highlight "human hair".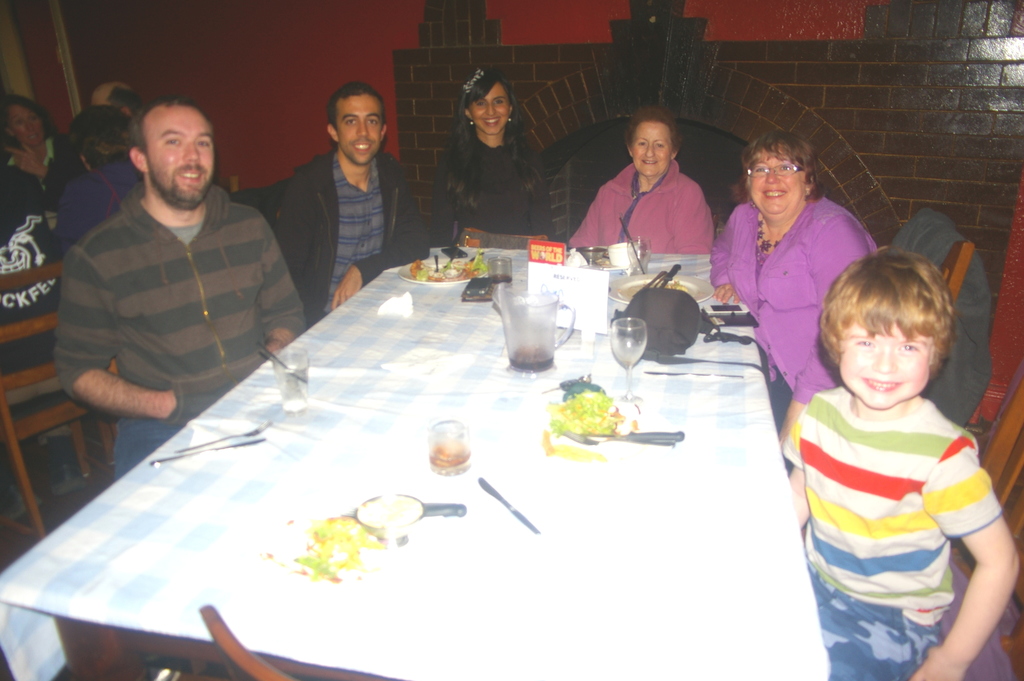
Highlighted region: (64,101,139,137).
